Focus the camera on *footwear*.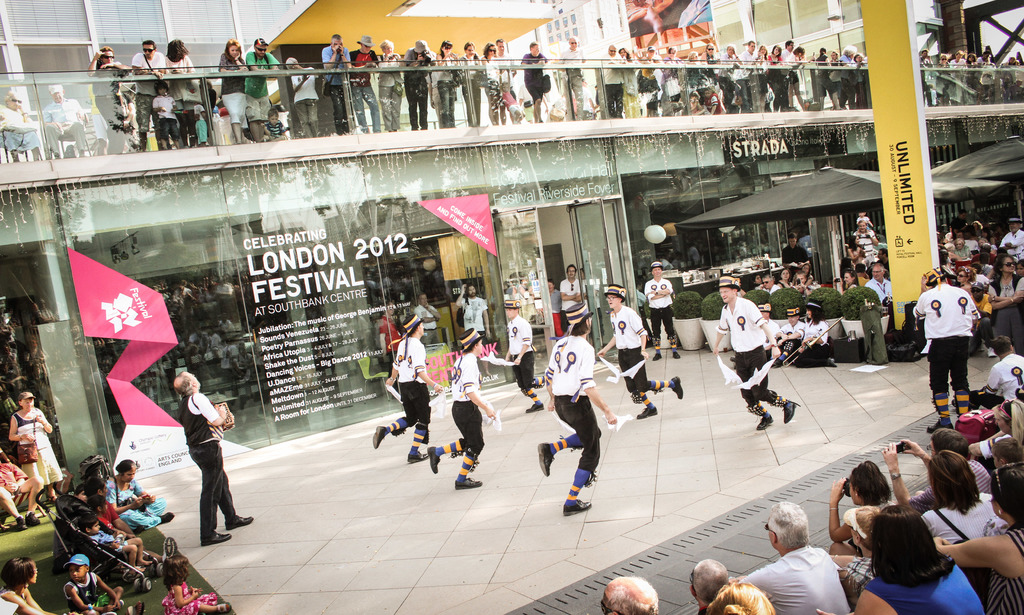
Focus region: Rect(536, 376, 545, 389).
